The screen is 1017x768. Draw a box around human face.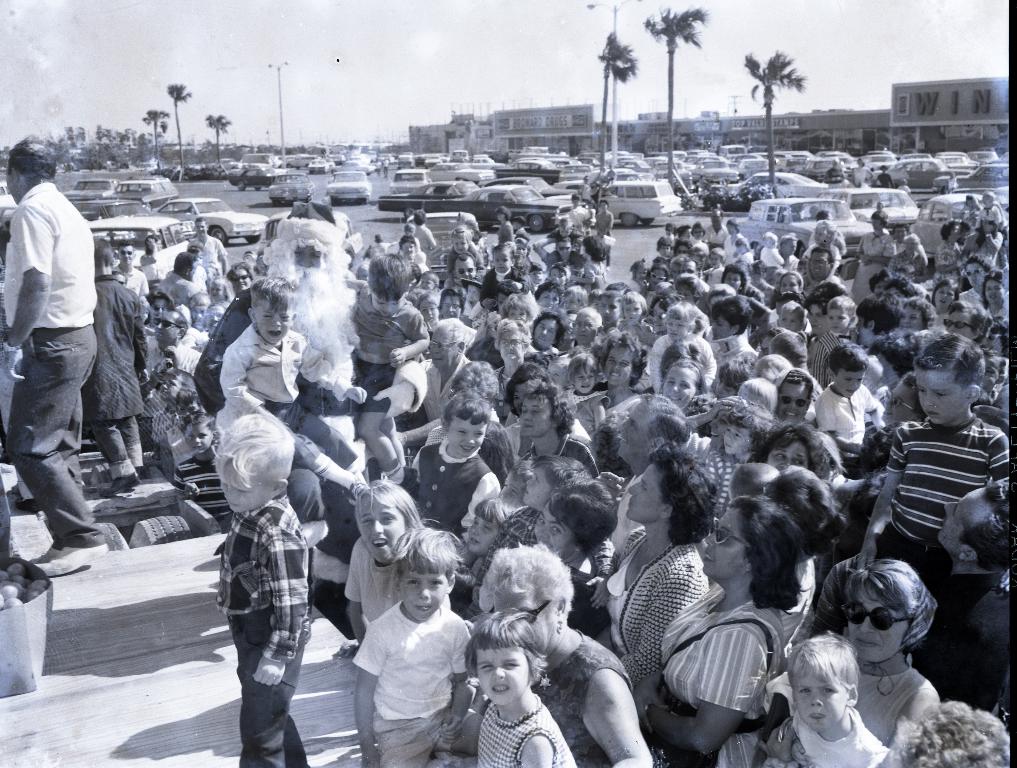
x1=608, y1=346, x2=632, y2=384.
